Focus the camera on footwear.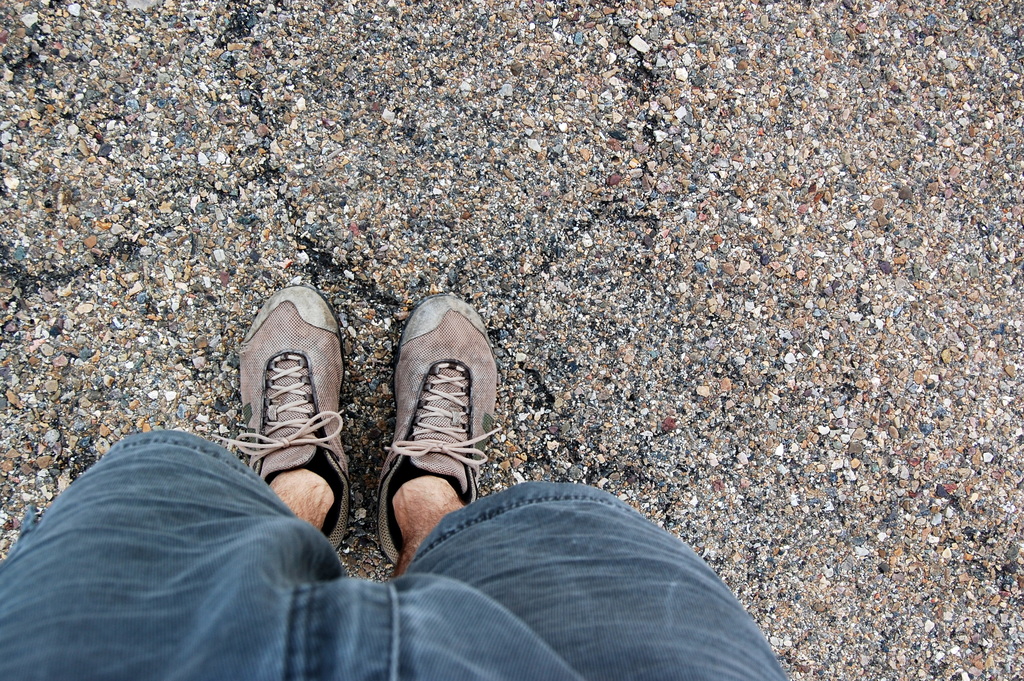
Focus region: l=210, t=285, r=355, b=555.
